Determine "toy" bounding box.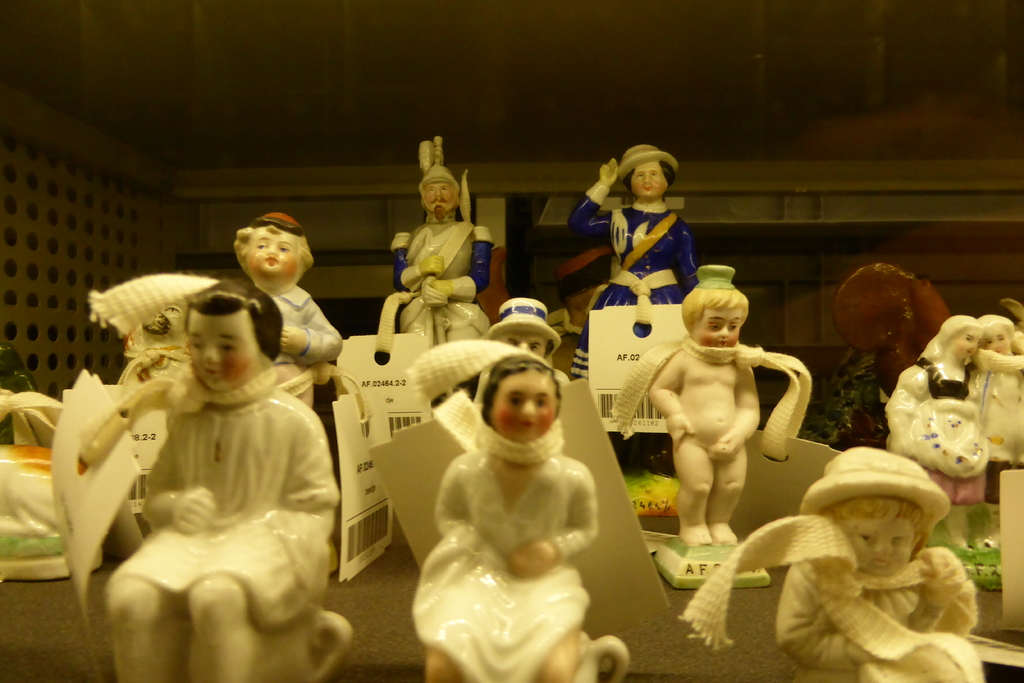
Determined: [406, 333, 628, 682].
